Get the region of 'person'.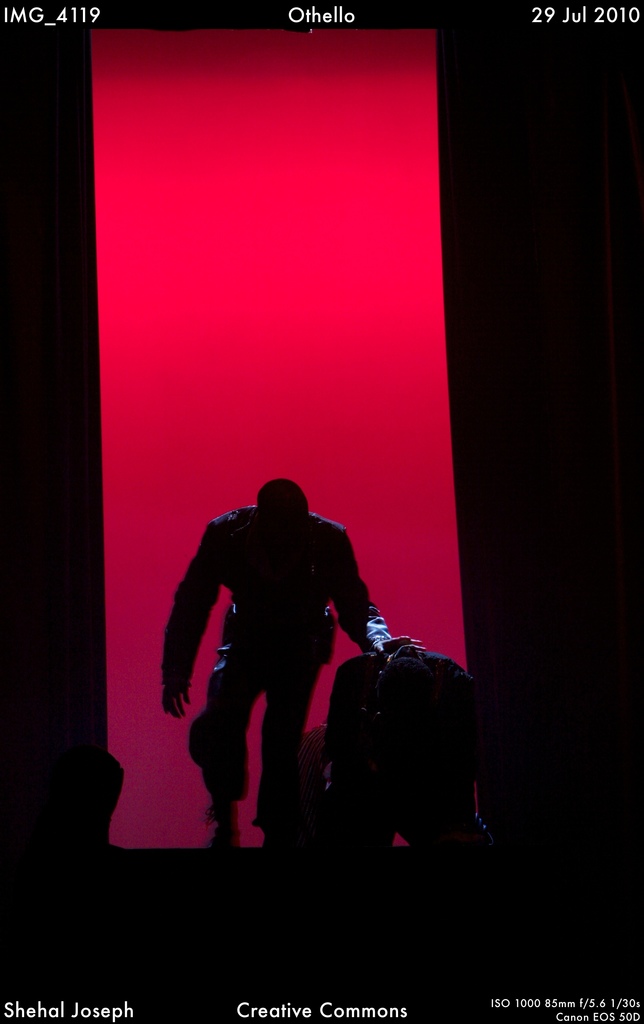
307, 647, 475, 870.
